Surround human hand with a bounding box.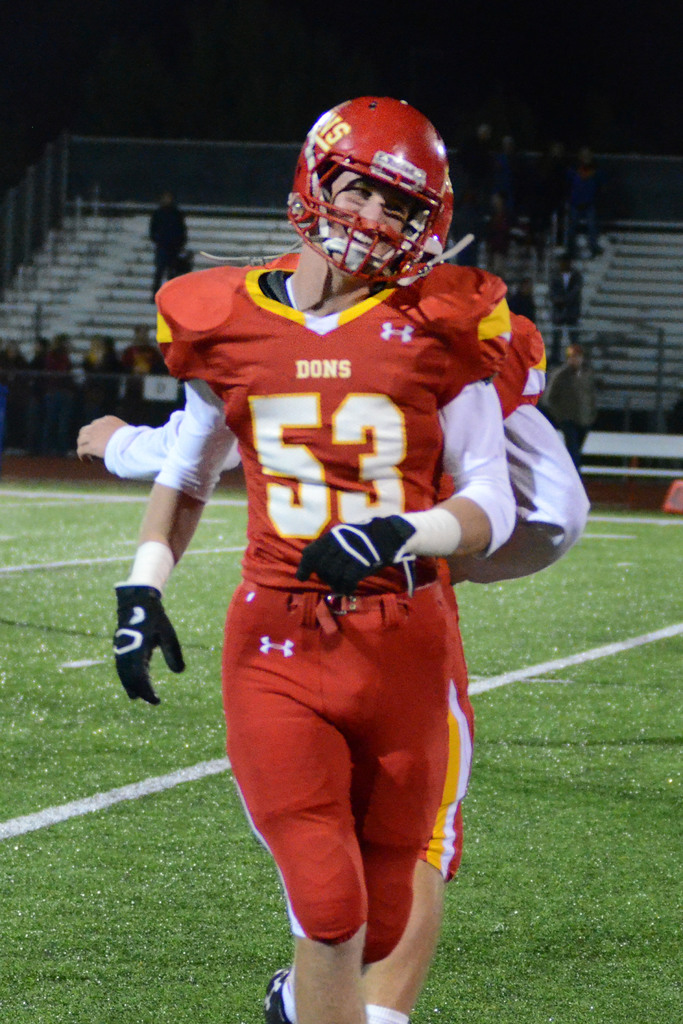
bbox=(114, 601, 187, 708).
